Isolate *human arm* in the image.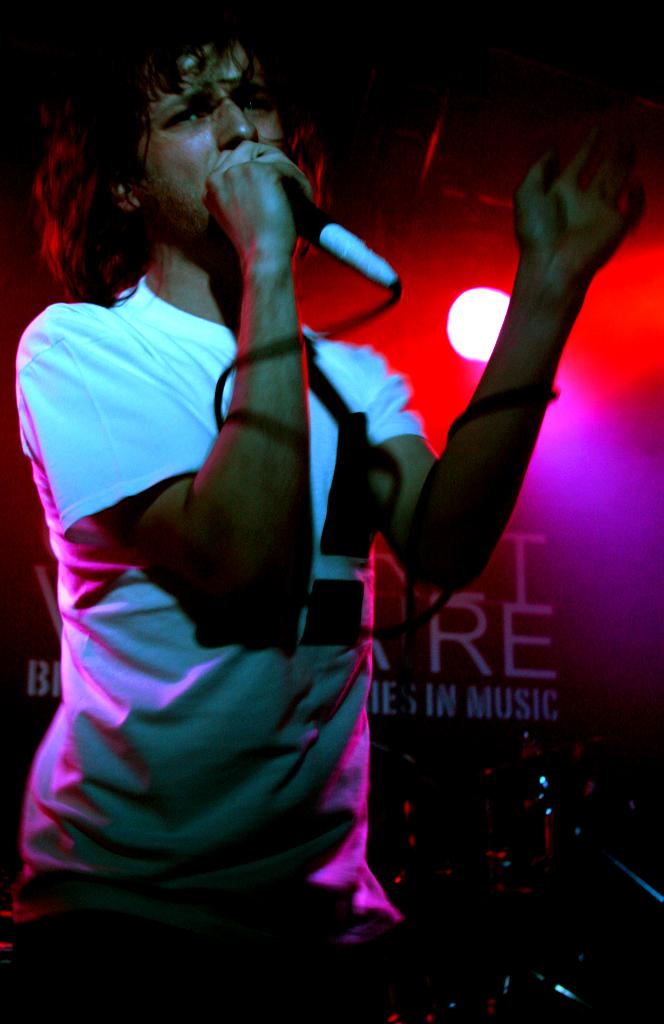
Isolated region: [351,116,651,595].
